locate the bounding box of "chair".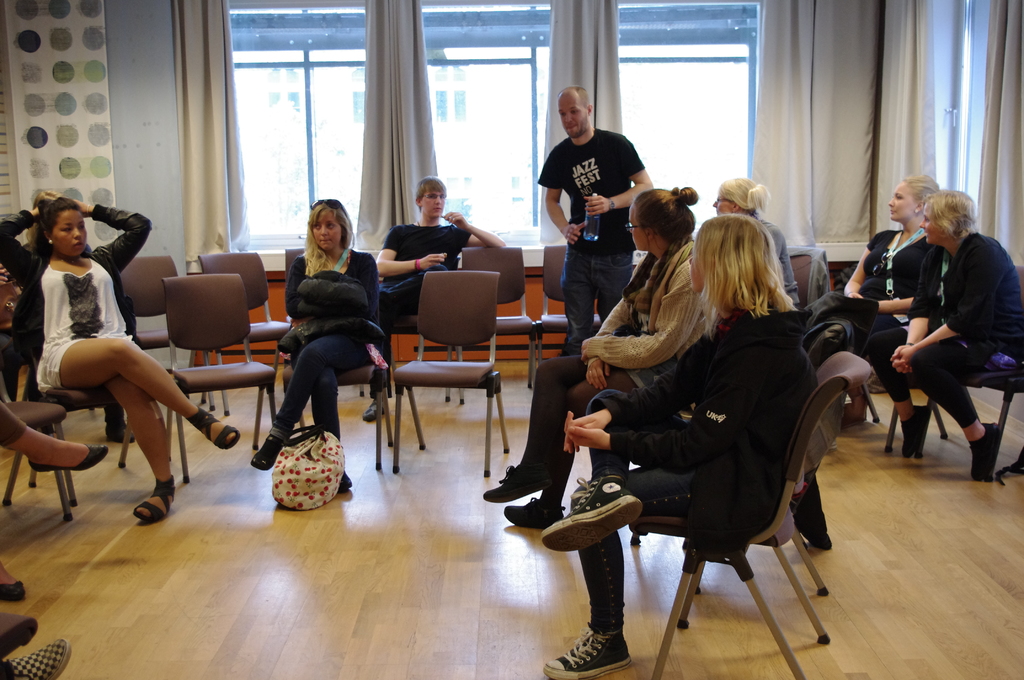
Bounding box: left=283, top=238, right=312, bottom=333.
